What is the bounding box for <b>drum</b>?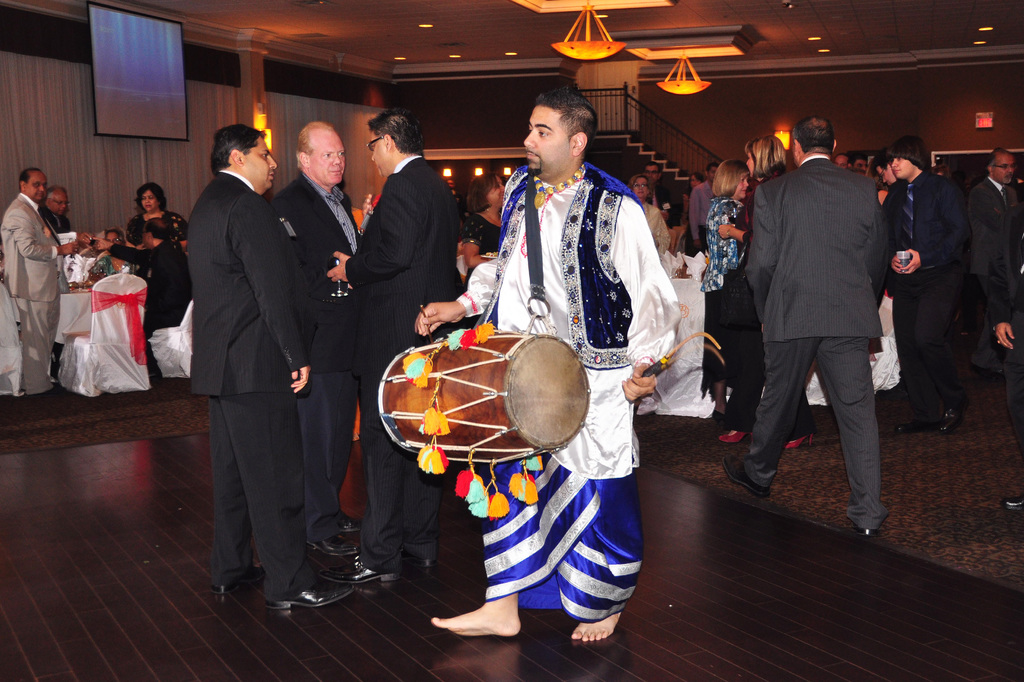
379, 314, 597, 472.
